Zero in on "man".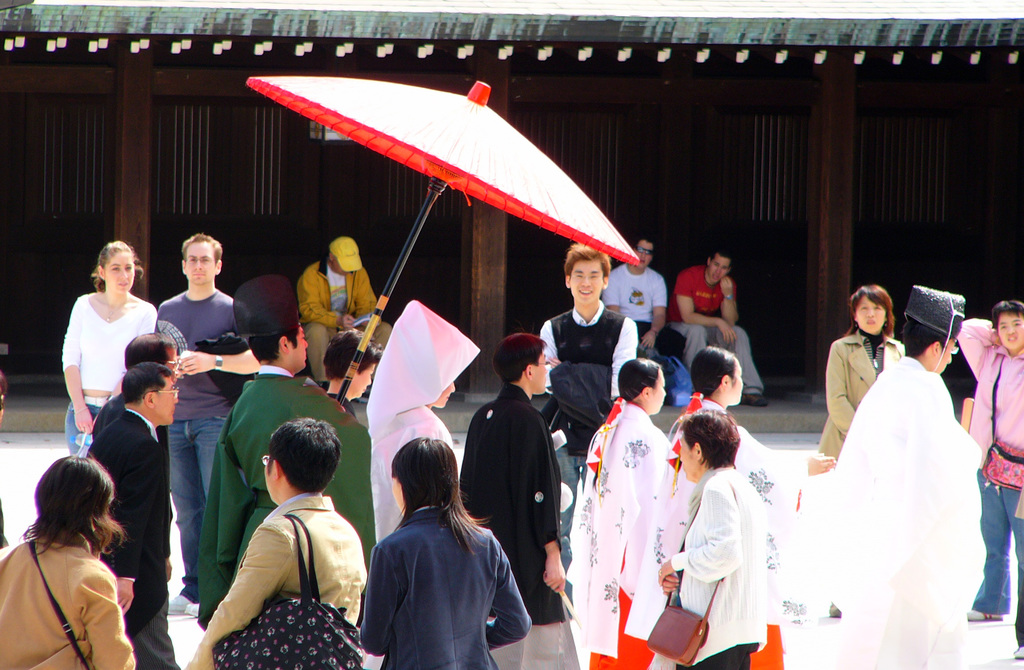
Zeroed in: box=[670, 252, 771, 412].
